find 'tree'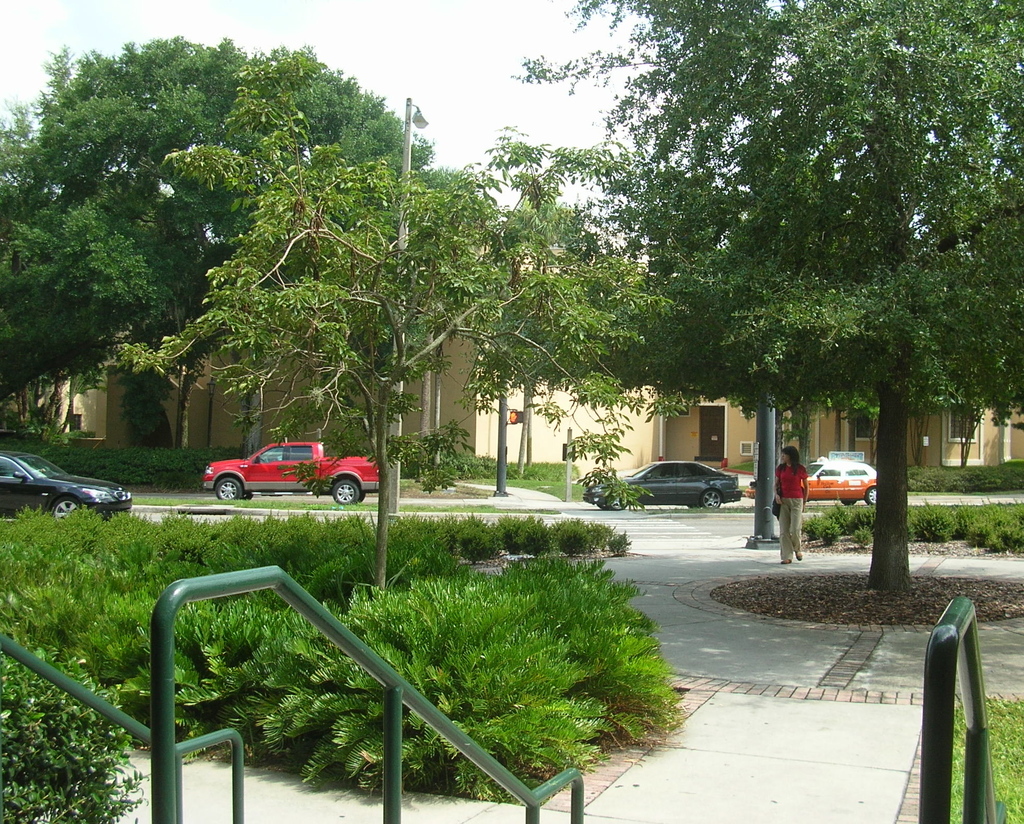
0:33:450:456
